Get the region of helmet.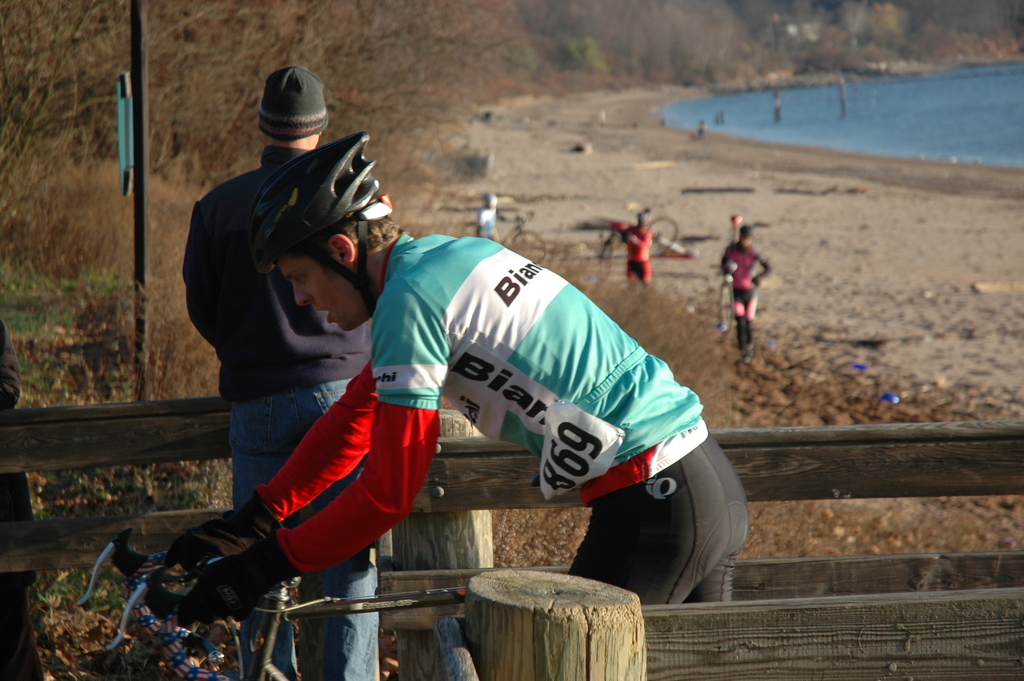
[left=225, top=134, right=386, bottom=338].
